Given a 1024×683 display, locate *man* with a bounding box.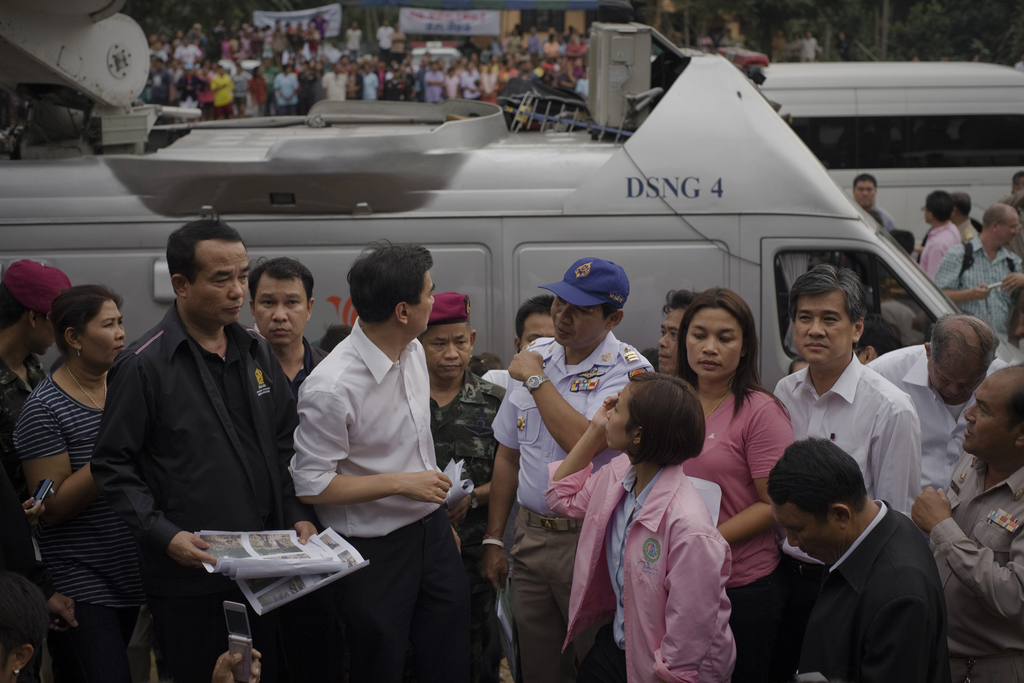
Located: crop(916, 361, 1023, 682).
